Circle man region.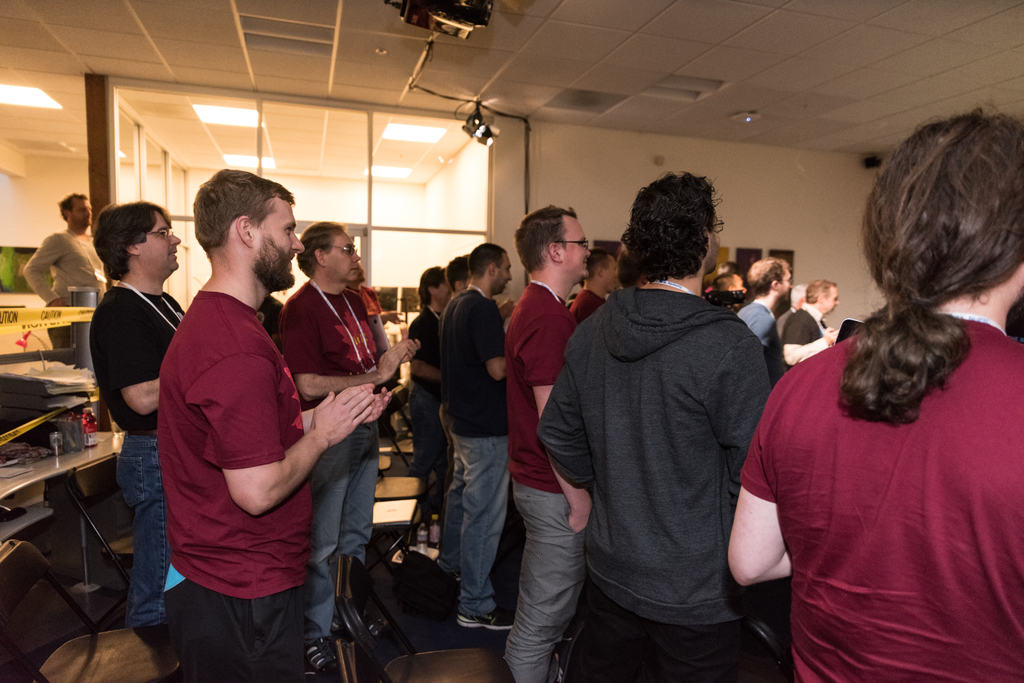
Region: select_region(725, 101, 1023, 682).
